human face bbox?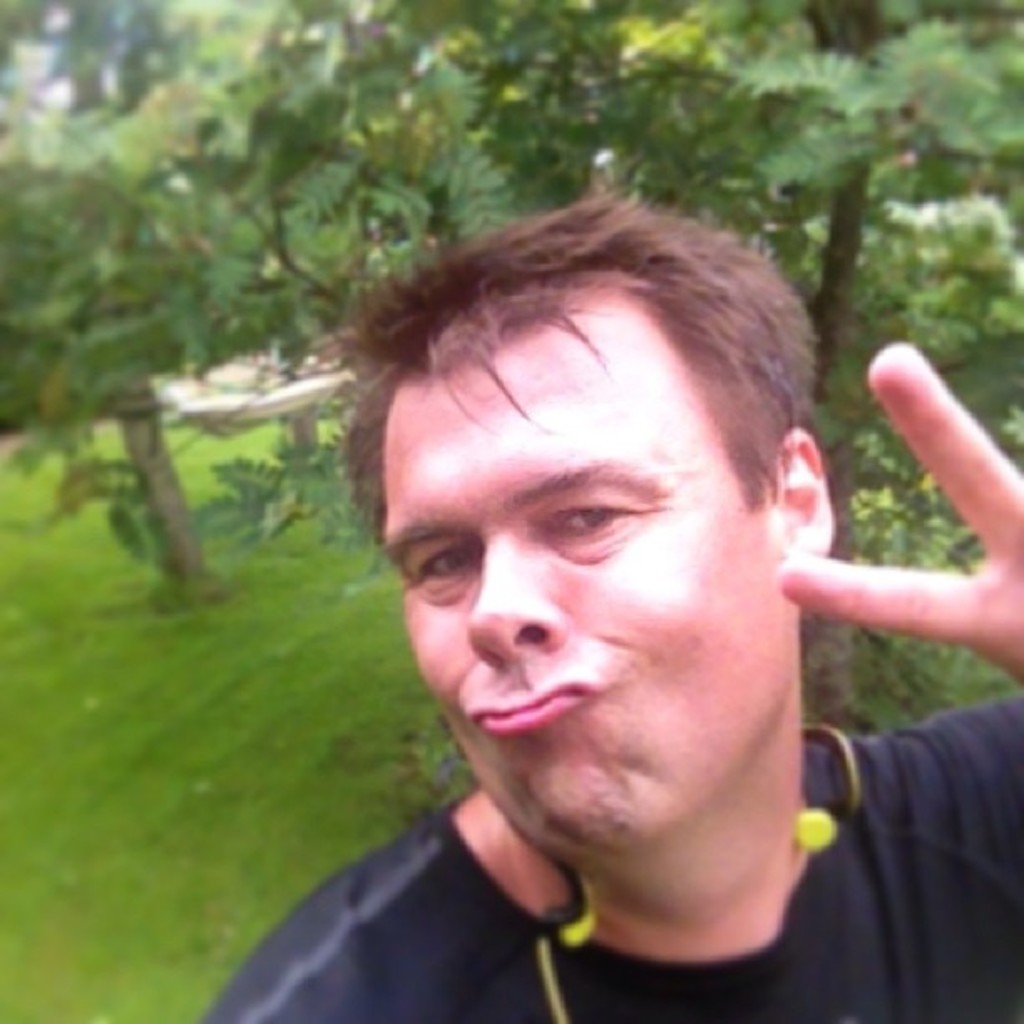
383:289:808:858
